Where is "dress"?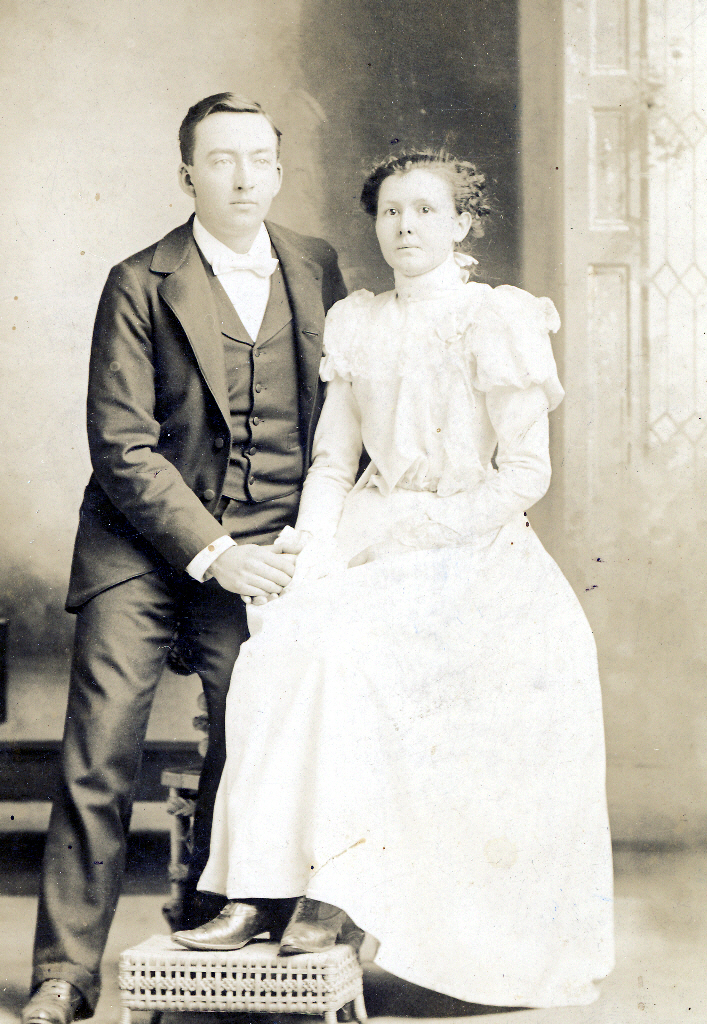
(193,249,611,1008).
